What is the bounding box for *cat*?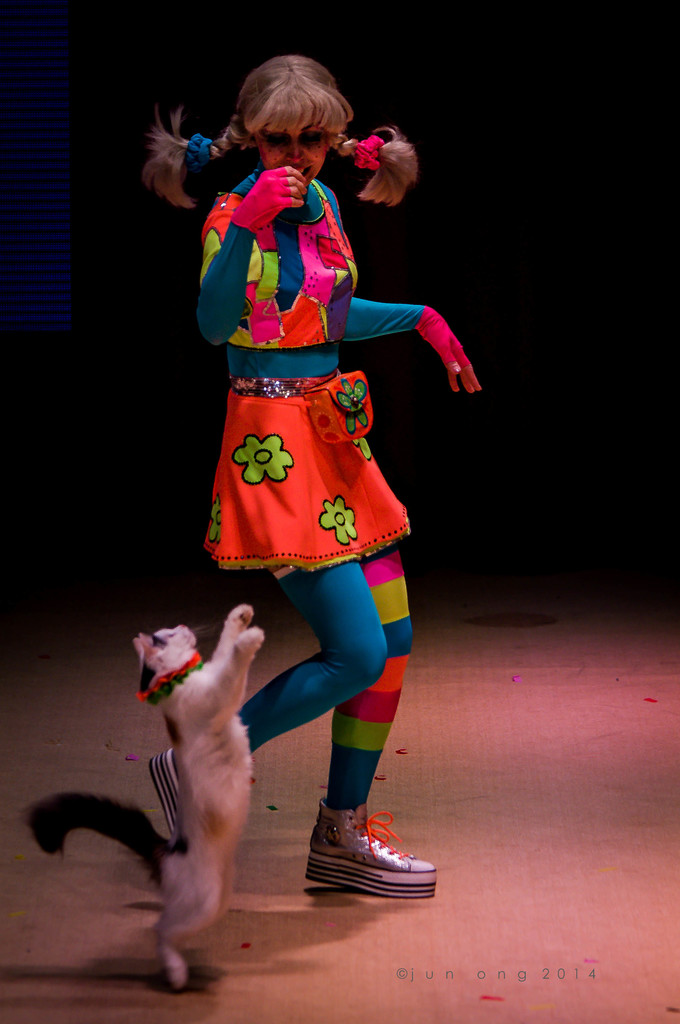
(126,602,270,991).
